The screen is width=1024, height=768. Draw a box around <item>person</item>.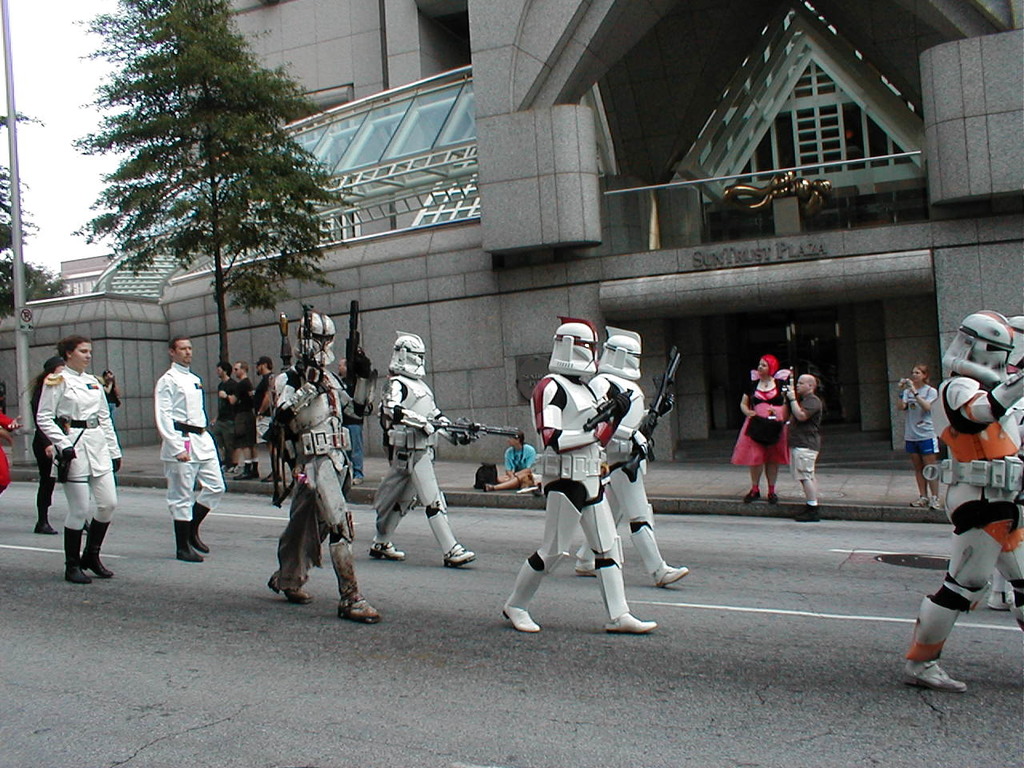
locate(334, 350, 365, 484).
